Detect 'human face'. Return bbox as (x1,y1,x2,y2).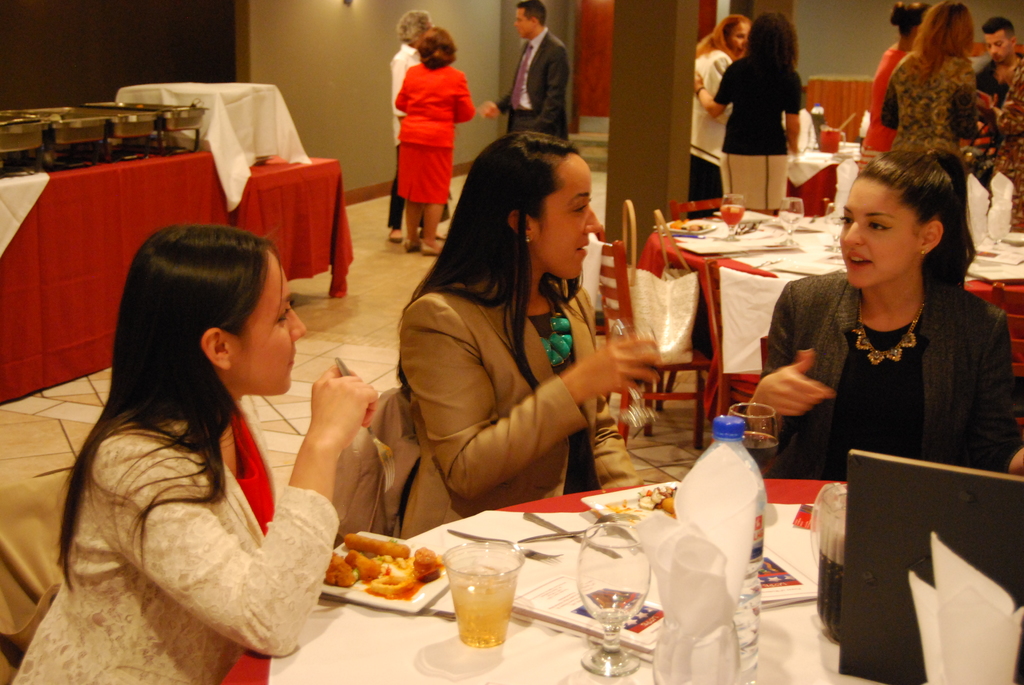
(423,20,436,42).
